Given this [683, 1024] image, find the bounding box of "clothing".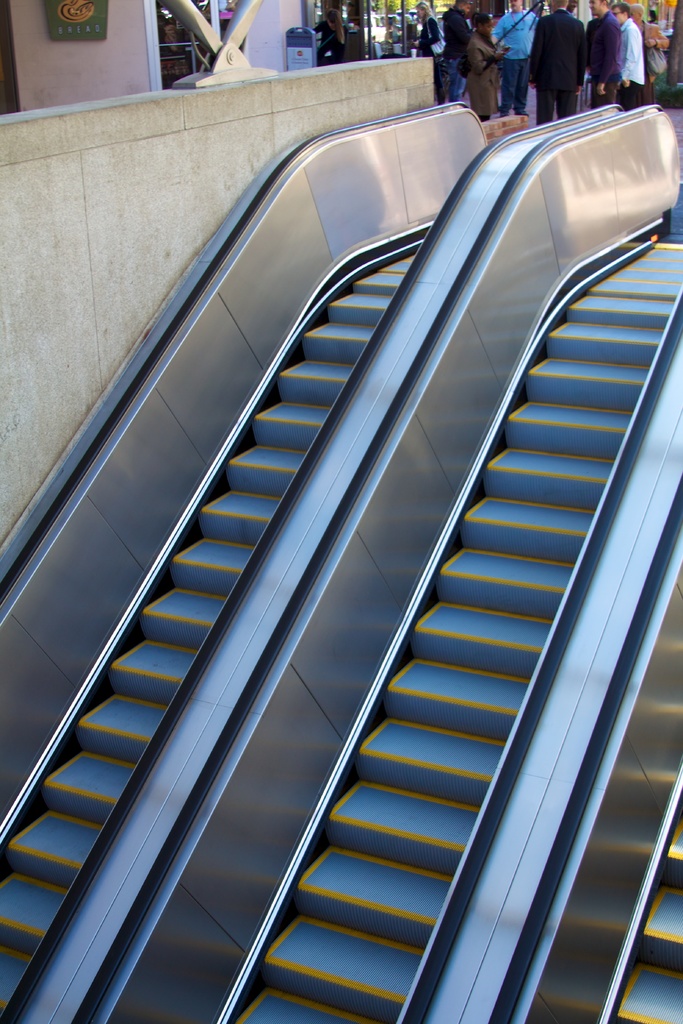
<box>498,10,544,124</box>.
